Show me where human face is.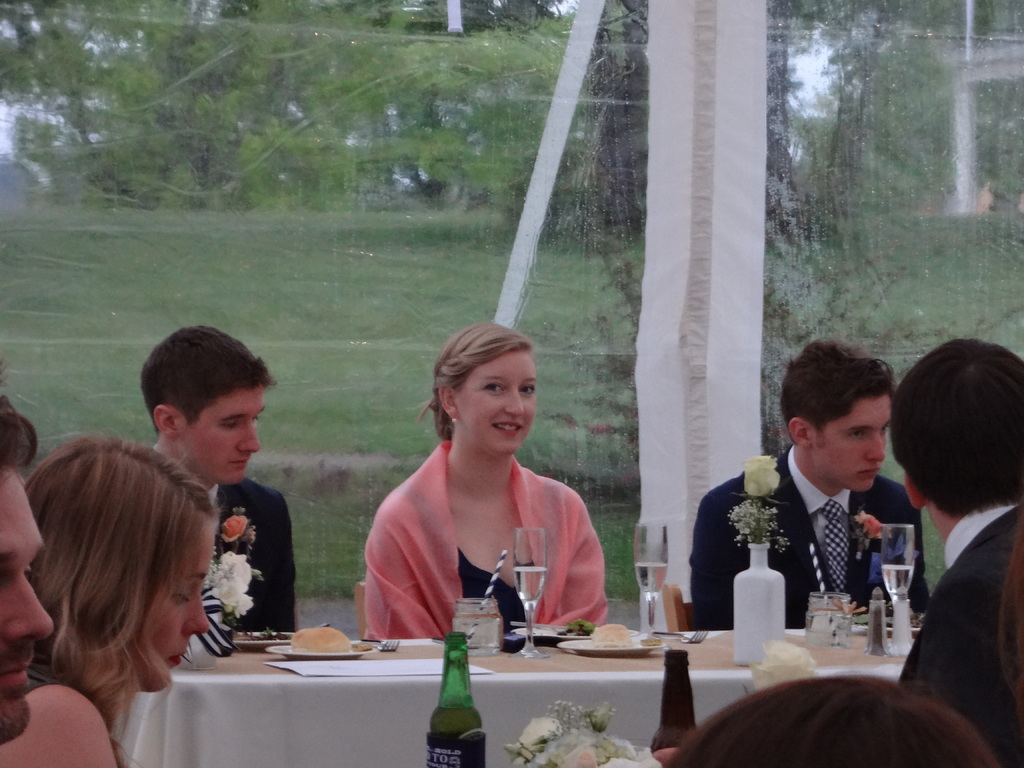
human face is at Rect(0, 476, 54, 749).
